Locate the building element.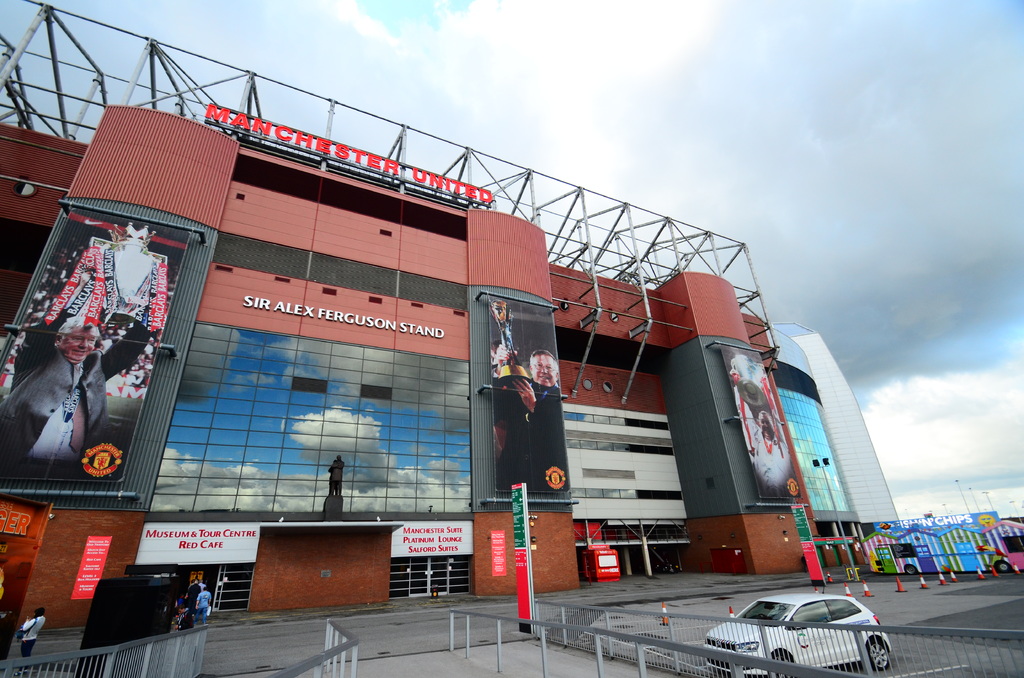
Element bbox: 0/0/1001/588.
